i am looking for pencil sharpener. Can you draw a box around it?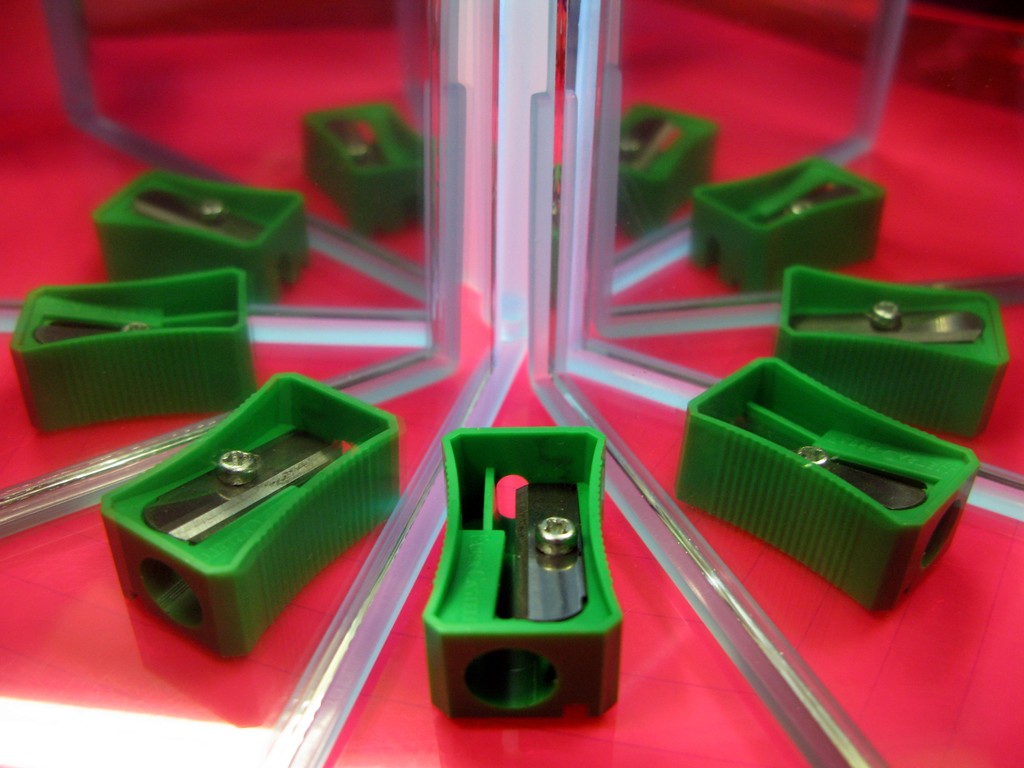
Sure, the bounding box is left=8, top=265, right=263, bottom=437.
